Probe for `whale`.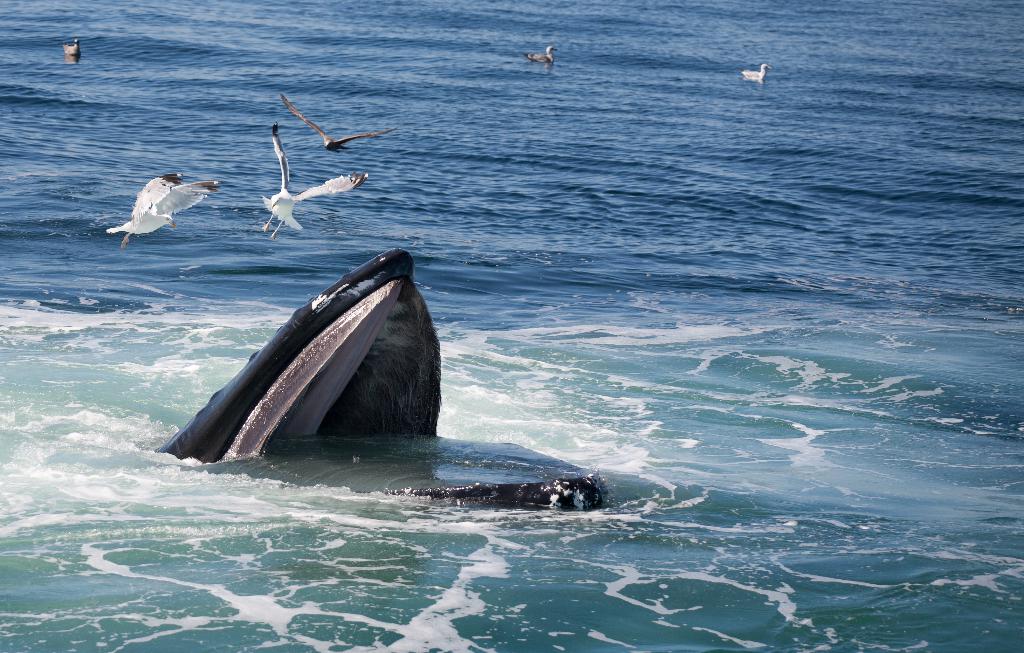
Probe result: box=[155, 247, 605, 515].
